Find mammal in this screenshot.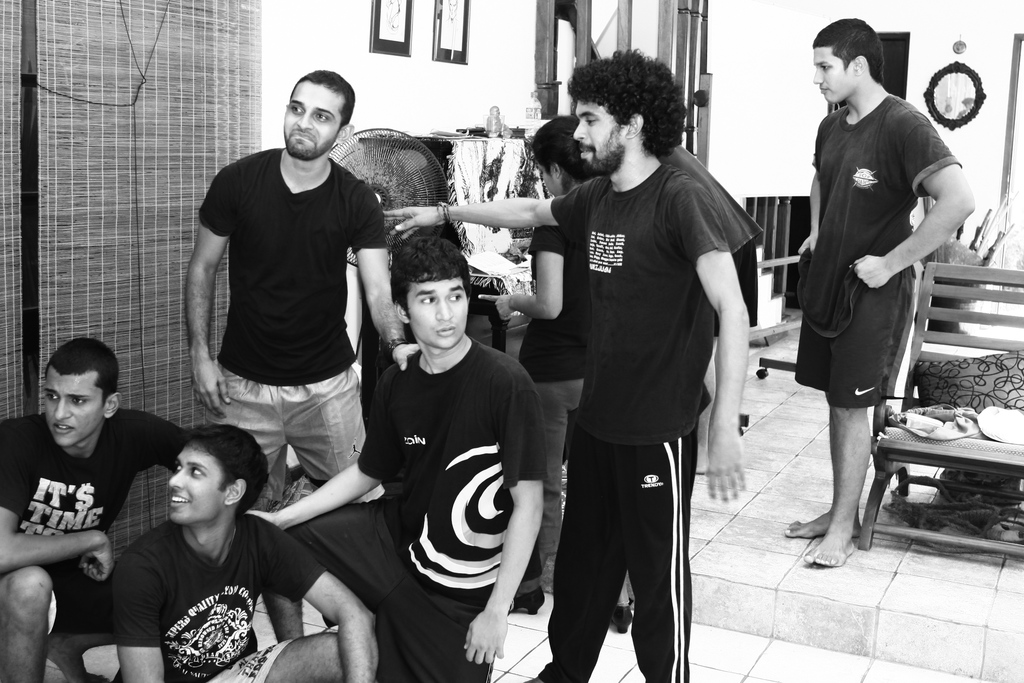
The bounding box for mammal is [x1=514, y1=115, x2=632, y2=629].
